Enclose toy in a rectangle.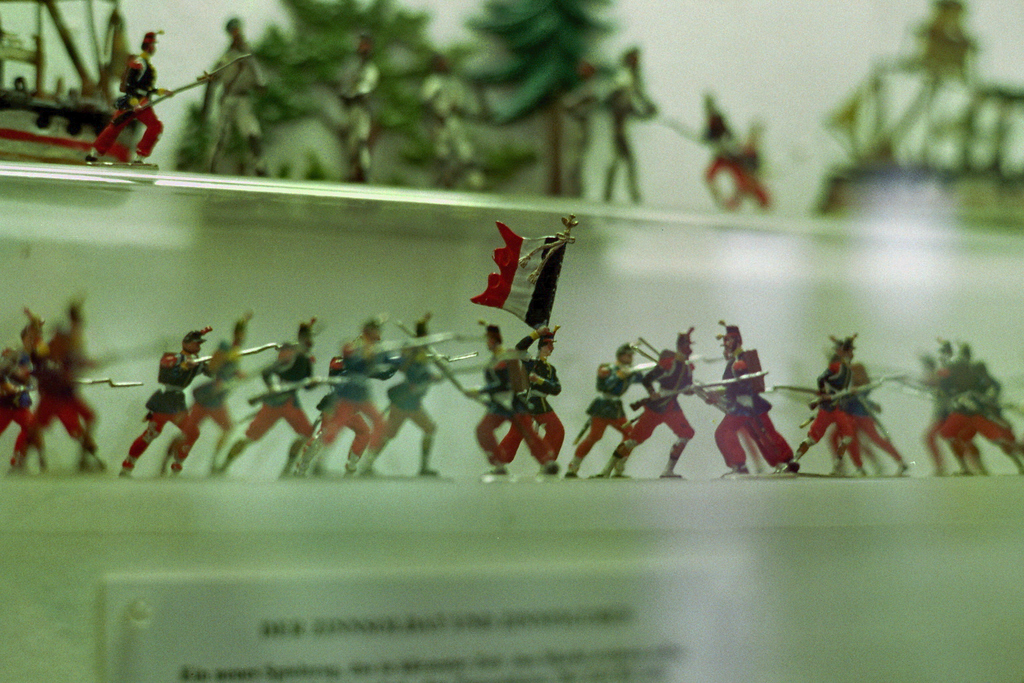
<bbox>0, 315, 45, 476</bbox>.
